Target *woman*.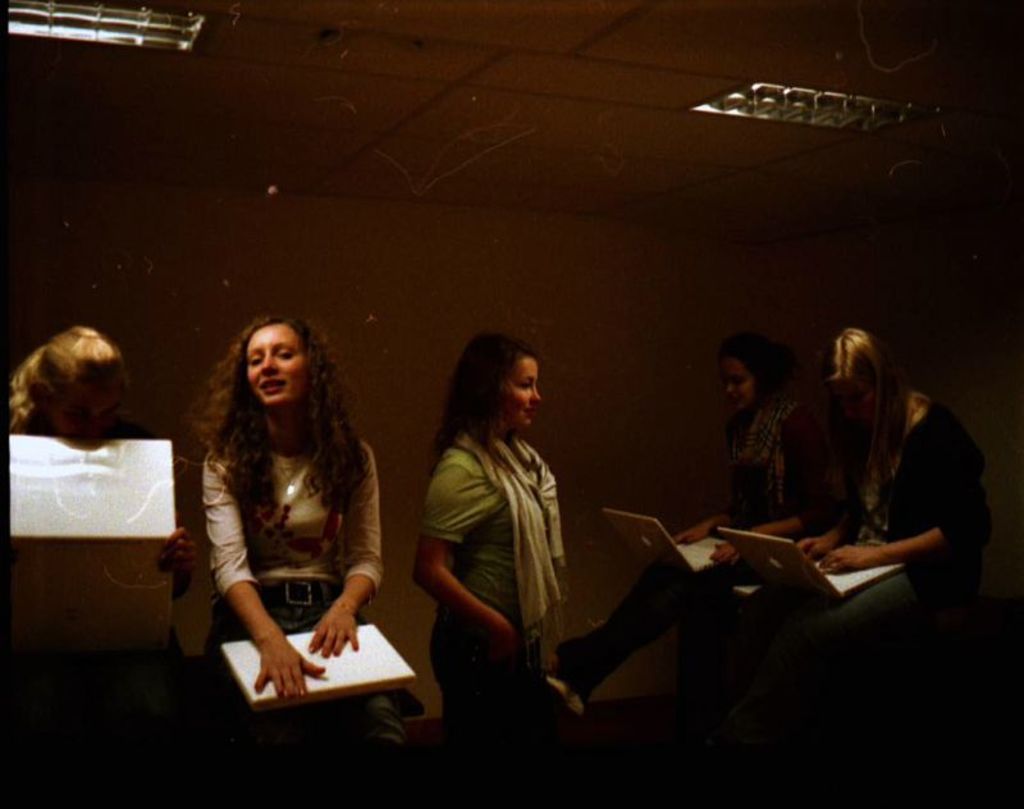
Target region: [8, 321, 198, 678].
